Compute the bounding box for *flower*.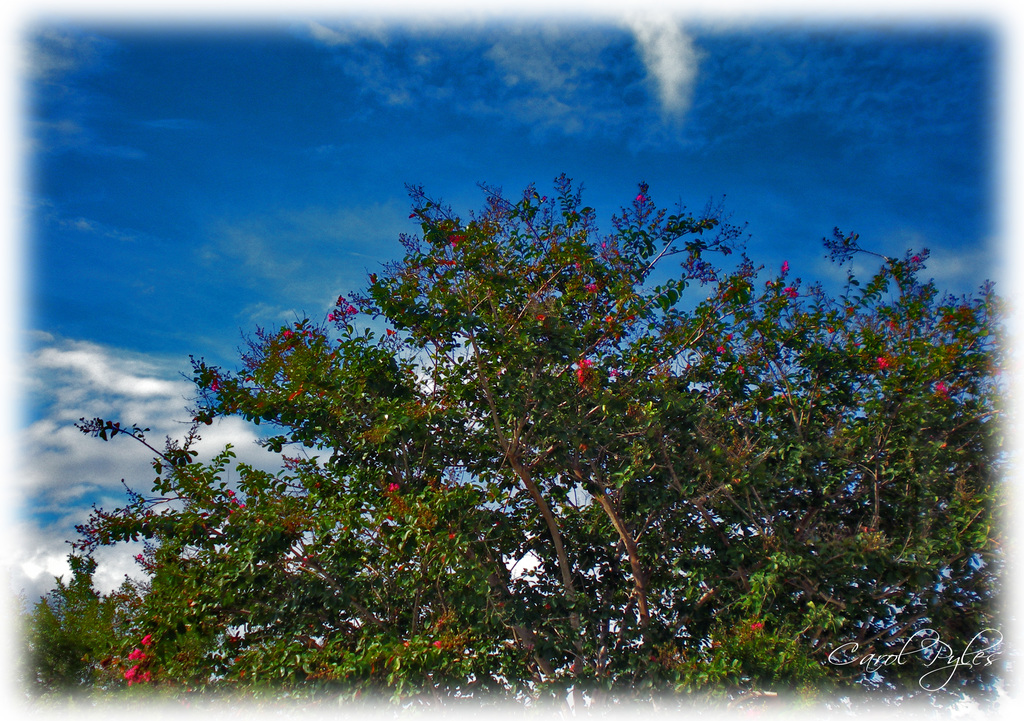
(left=289, top=387, right=307, bottom=404).
